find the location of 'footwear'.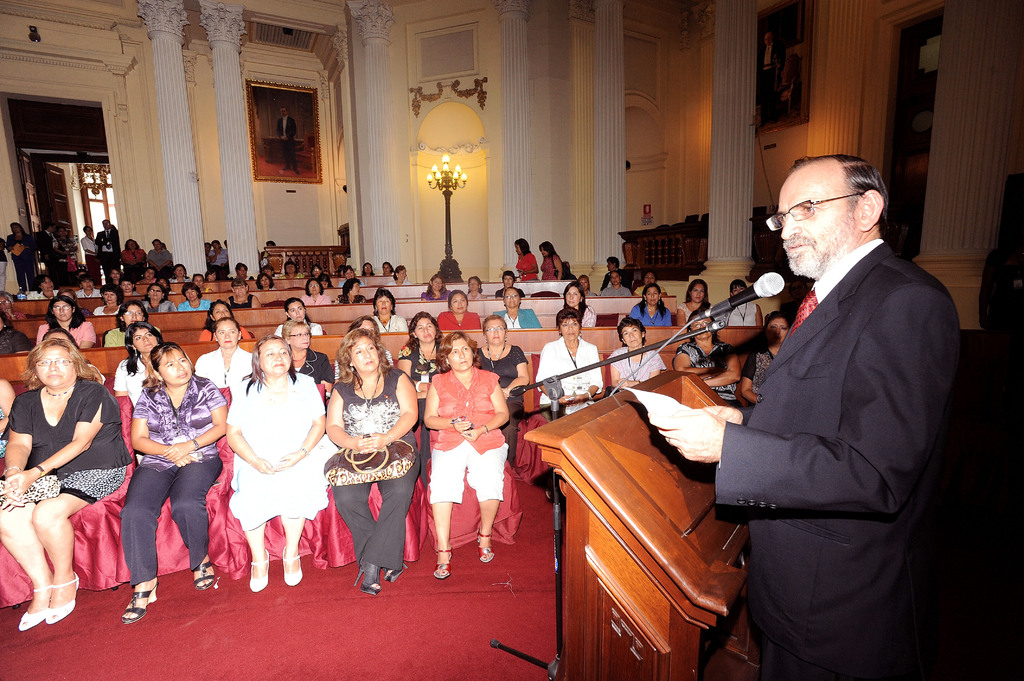
Location: <region>435, 541, 455, 579</region>.
